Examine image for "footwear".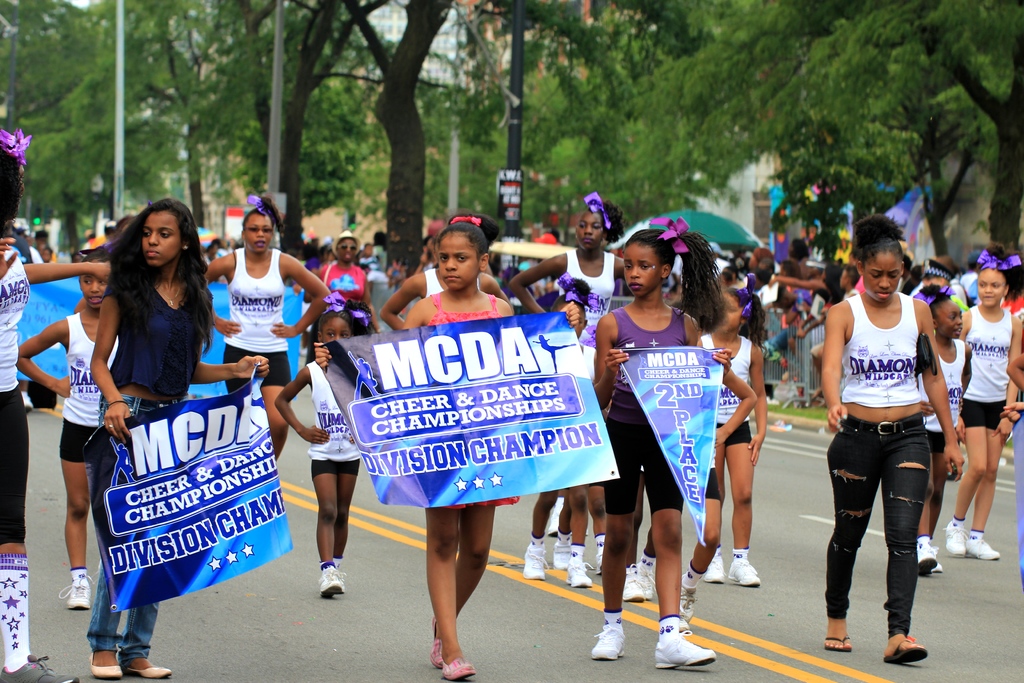
Examination result: bbox=(919, 547, 935, 578).
